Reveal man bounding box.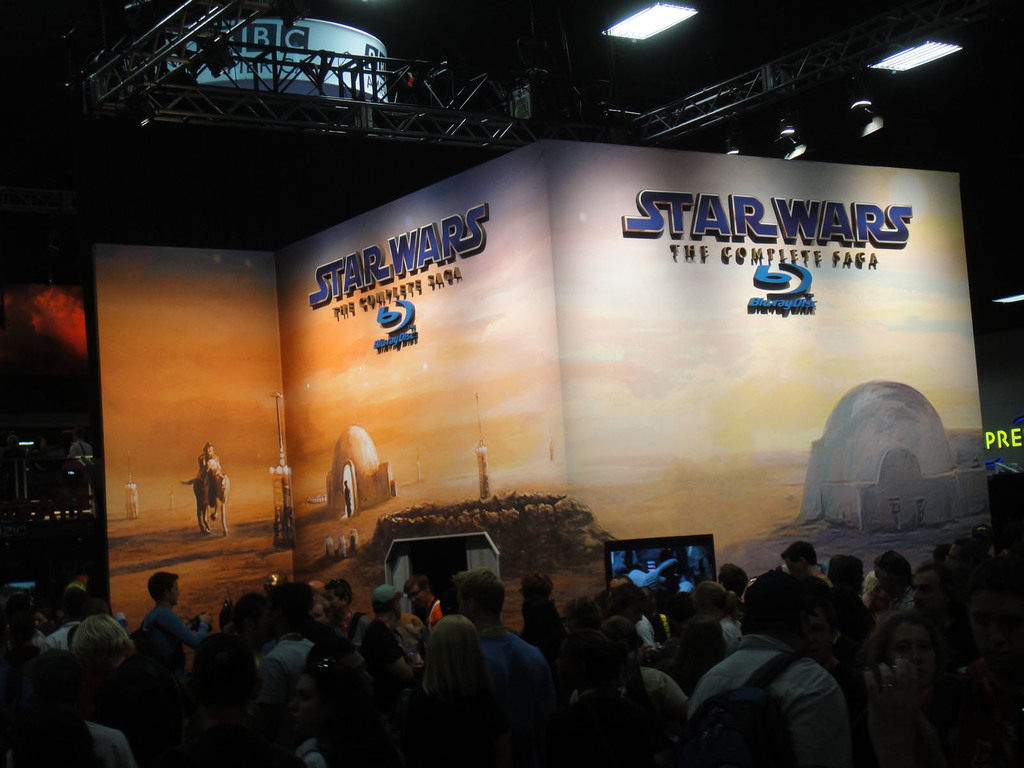
Revealed: [left=692, top=574, right=852, bottom=767].
